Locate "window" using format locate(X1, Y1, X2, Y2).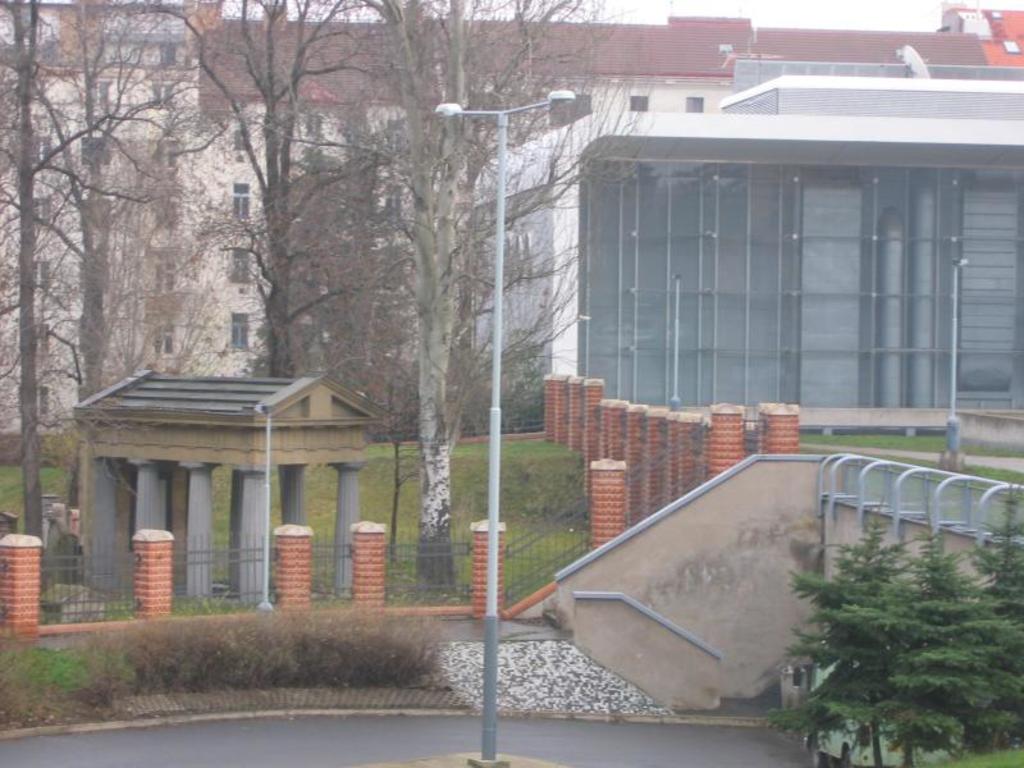
locate(686, 92, 703, 109).
